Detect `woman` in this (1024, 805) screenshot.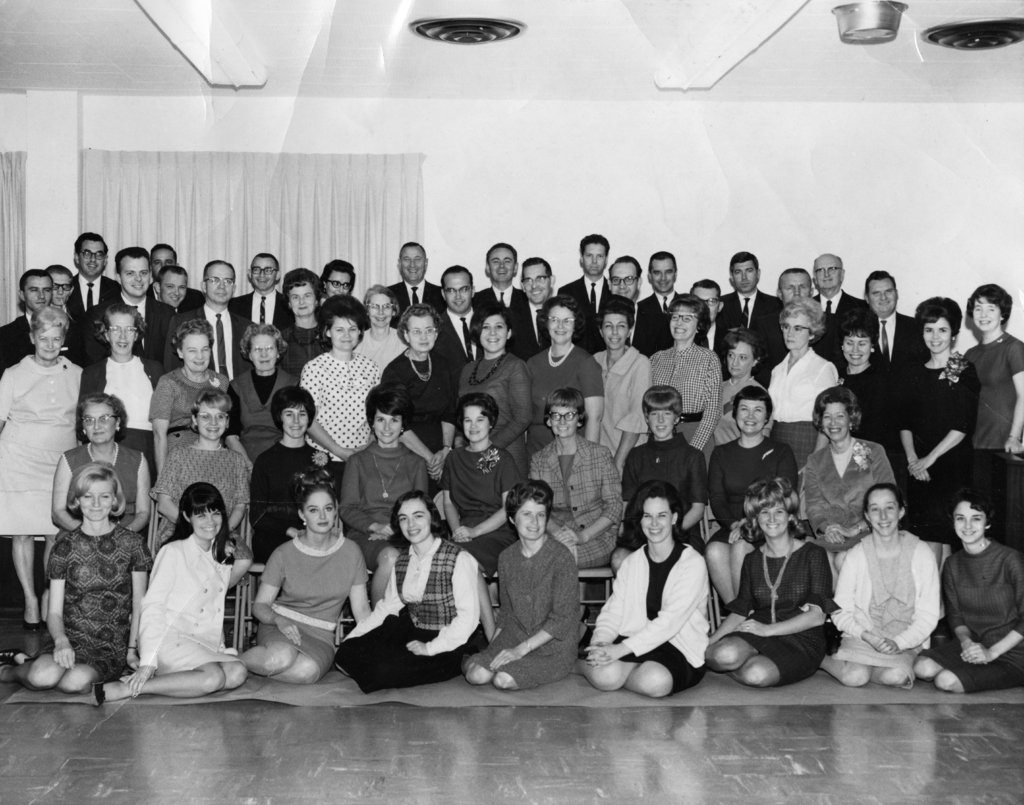
Detection: 526,296,605,437.
